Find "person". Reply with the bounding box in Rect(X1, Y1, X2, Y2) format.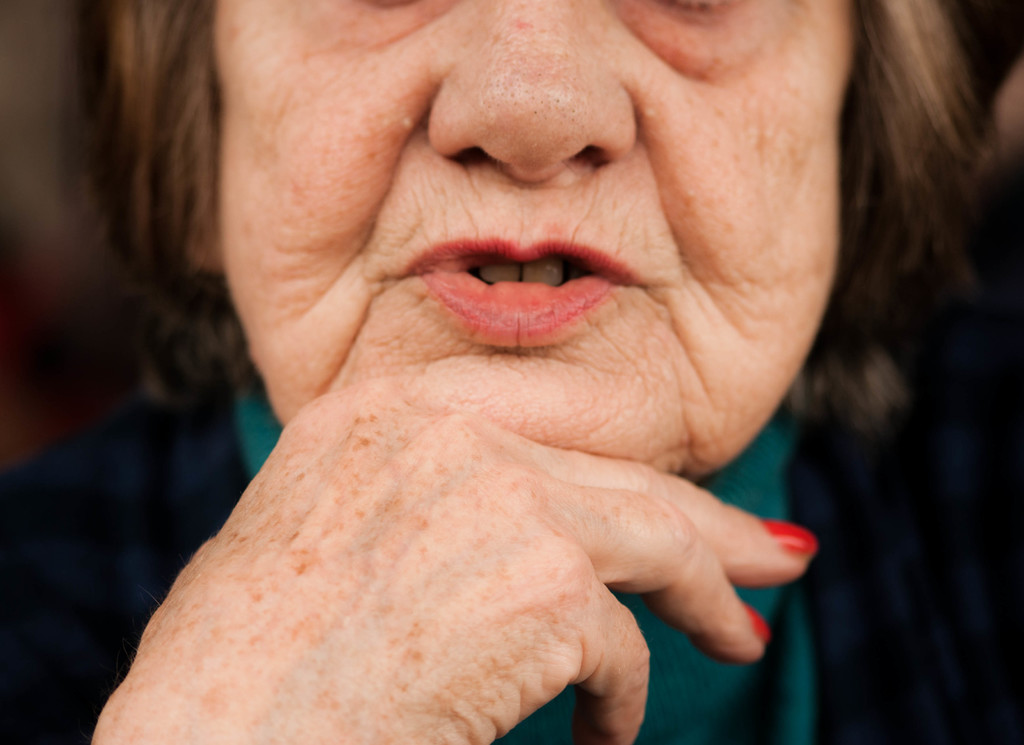
Rect(19, 7, 1004, 689).
